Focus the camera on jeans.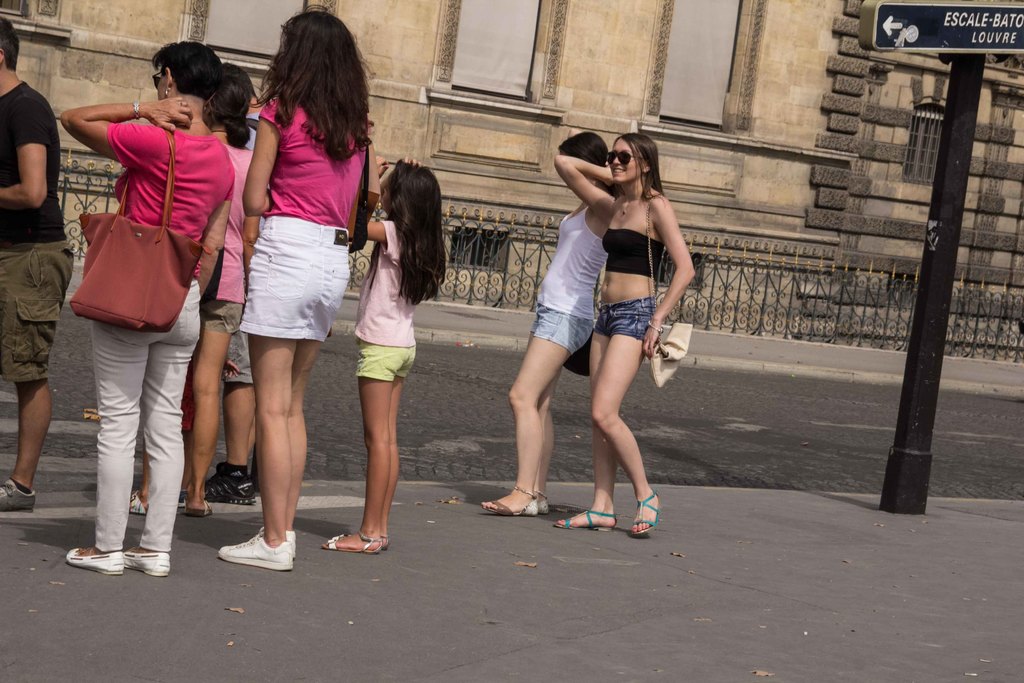
Focus region: <region>527, 306, 594, 366</region>.
